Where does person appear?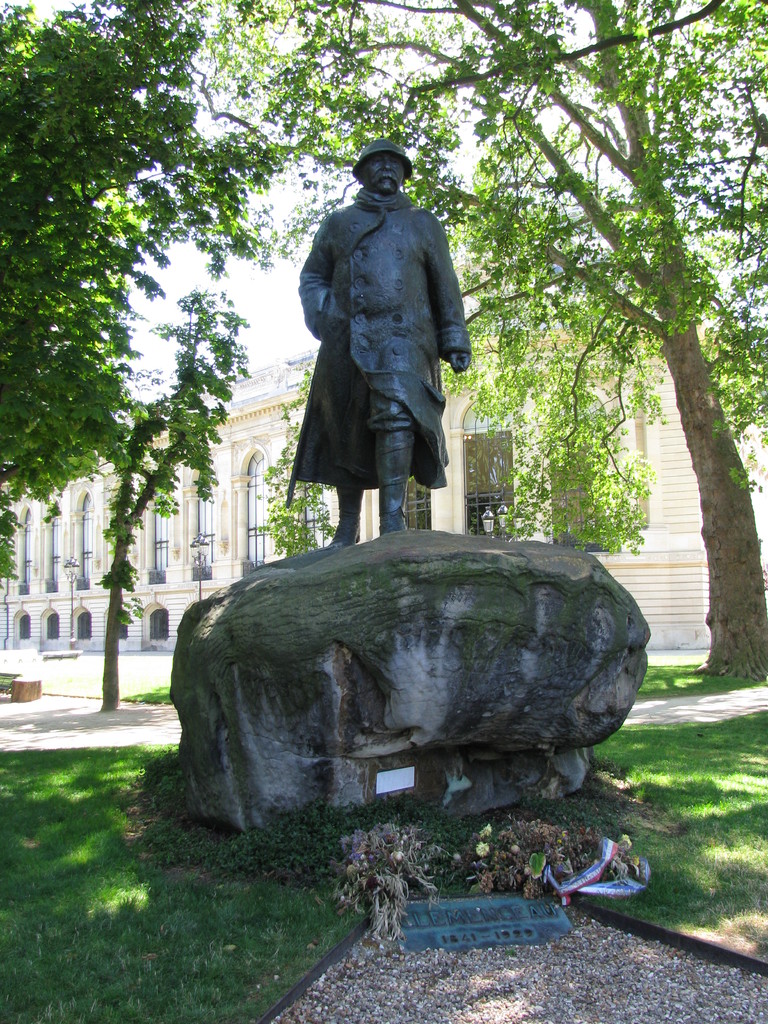
Appears at {"x1": 284, "y1": 137, "x2": 474, "y2": 548}.
